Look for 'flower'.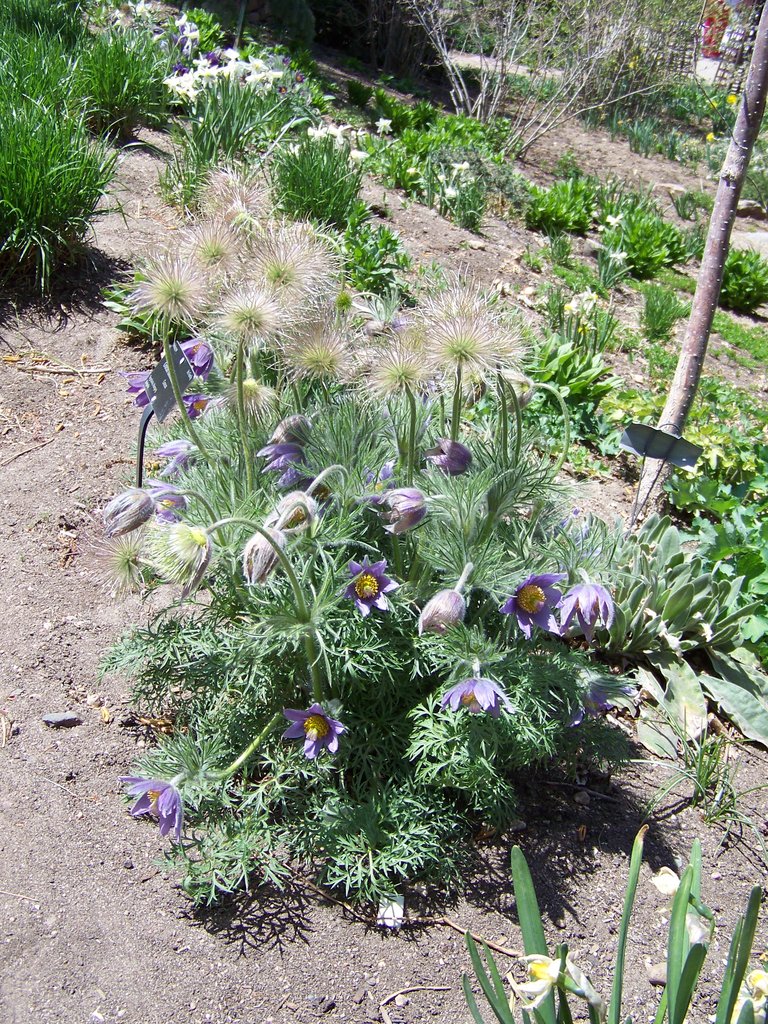
Found: {"x1": 185, "y1": 392, "x2": 223, "y2": 416}.
